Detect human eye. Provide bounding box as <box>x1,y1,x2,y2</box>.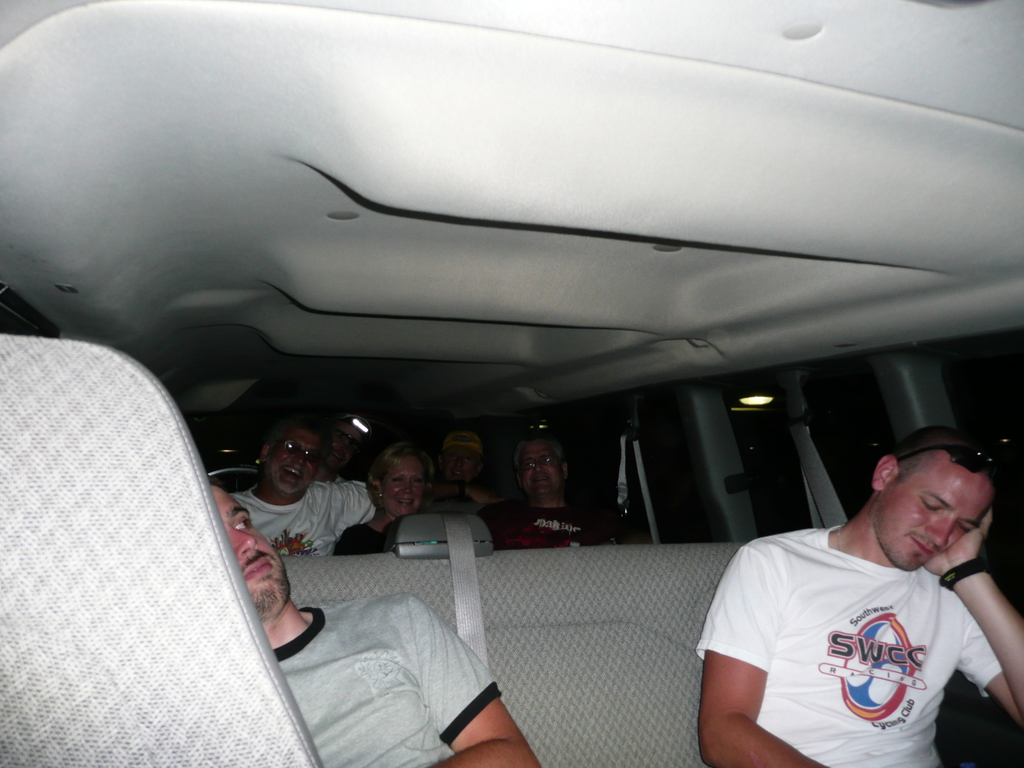
<box>235,516,252,536</box>.
